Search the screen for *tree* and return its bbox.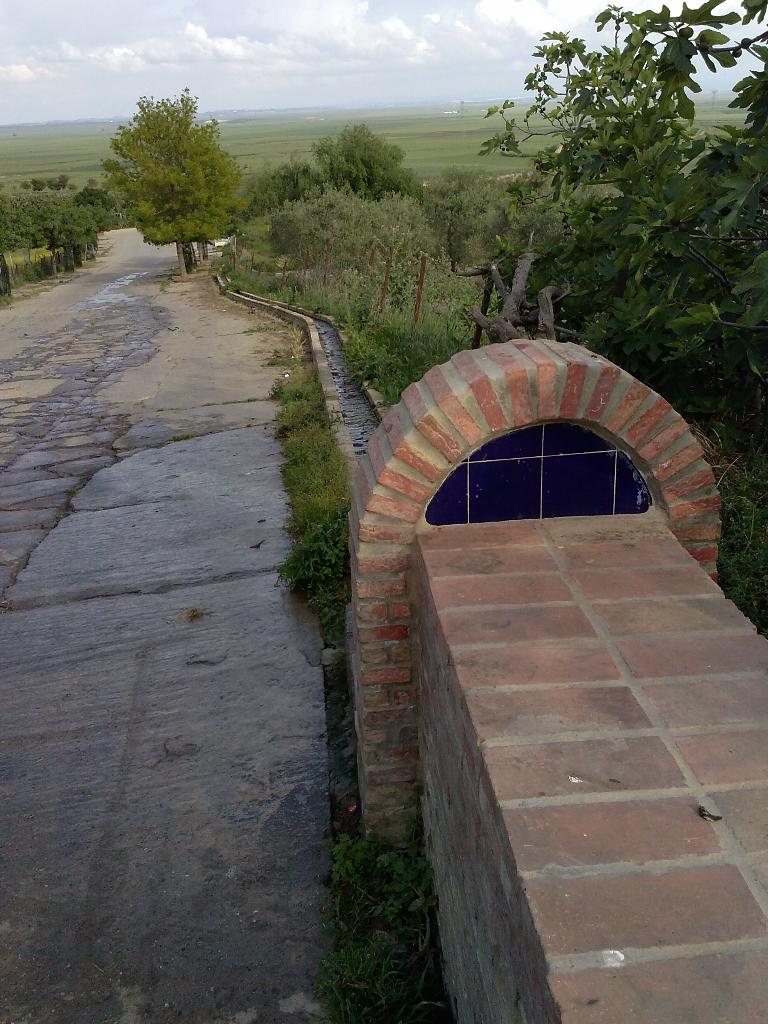
Found: [92,70,248,249].
